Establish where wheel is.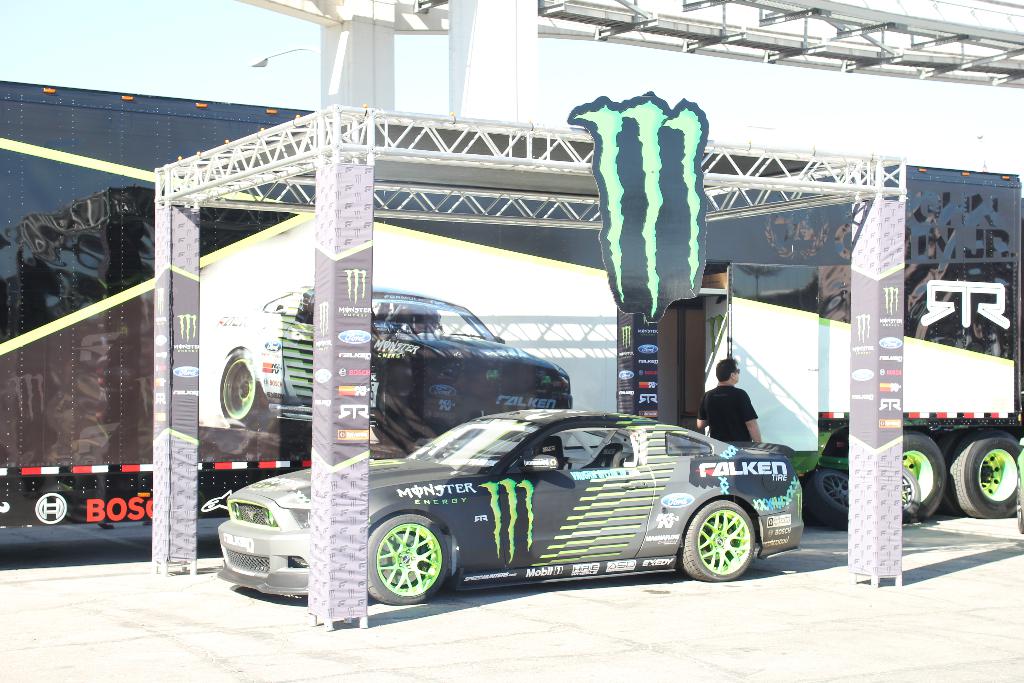
Established at BBox(902, 431, 954, 514).
